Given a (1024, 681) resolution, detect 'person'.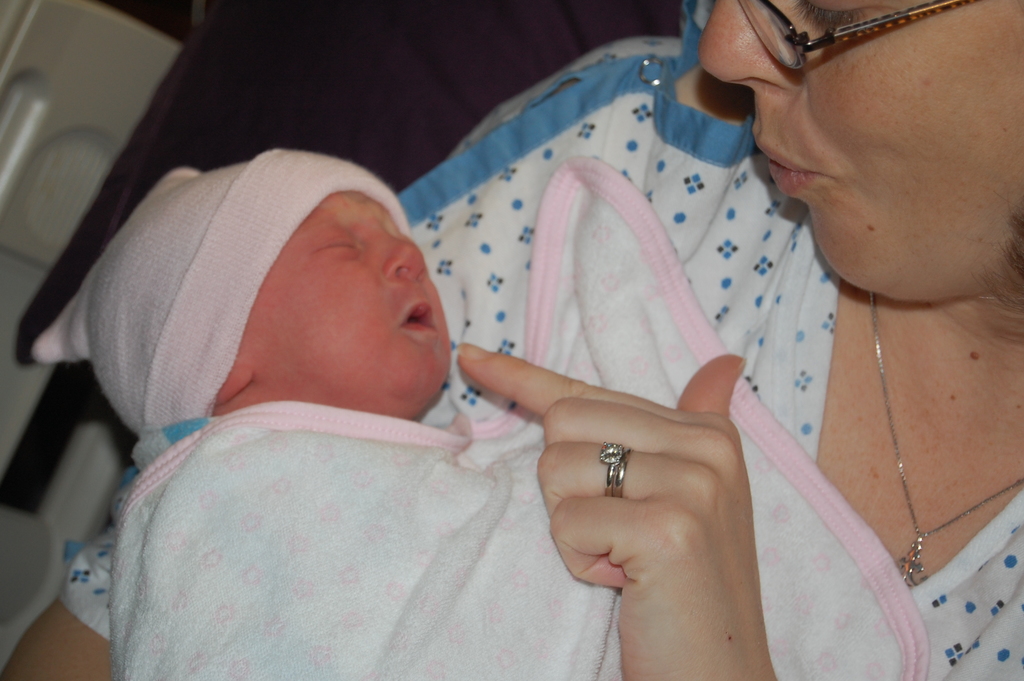
bbox=[0, 0, 1023, 680].
